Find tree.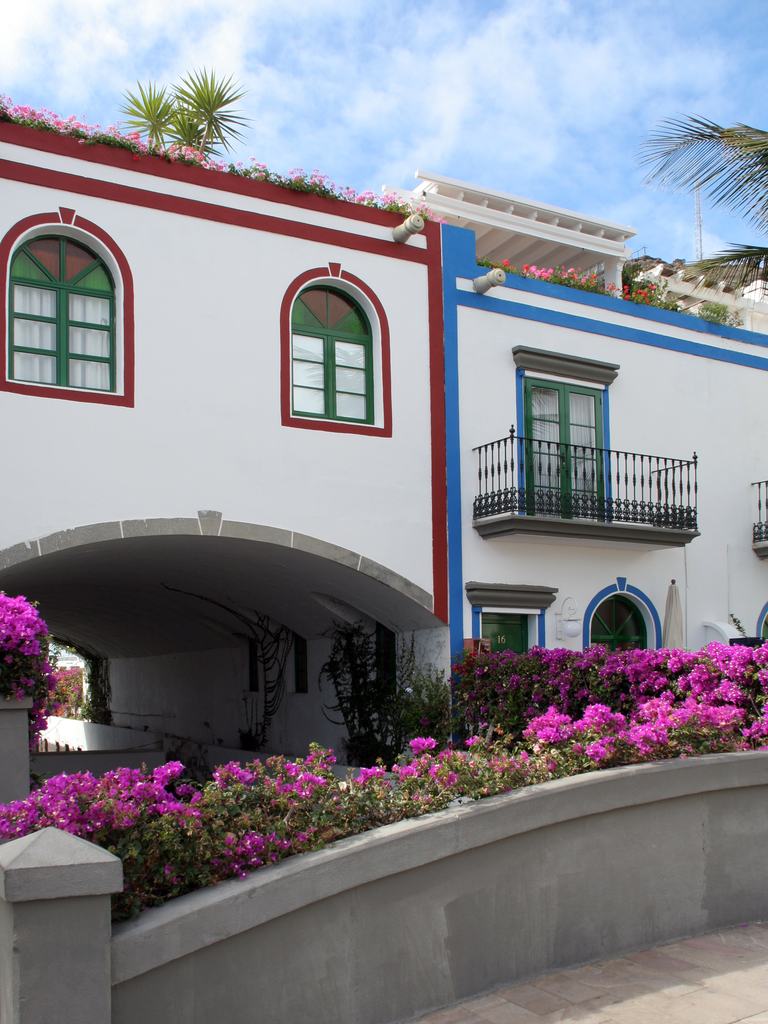
115:59:255:161.
